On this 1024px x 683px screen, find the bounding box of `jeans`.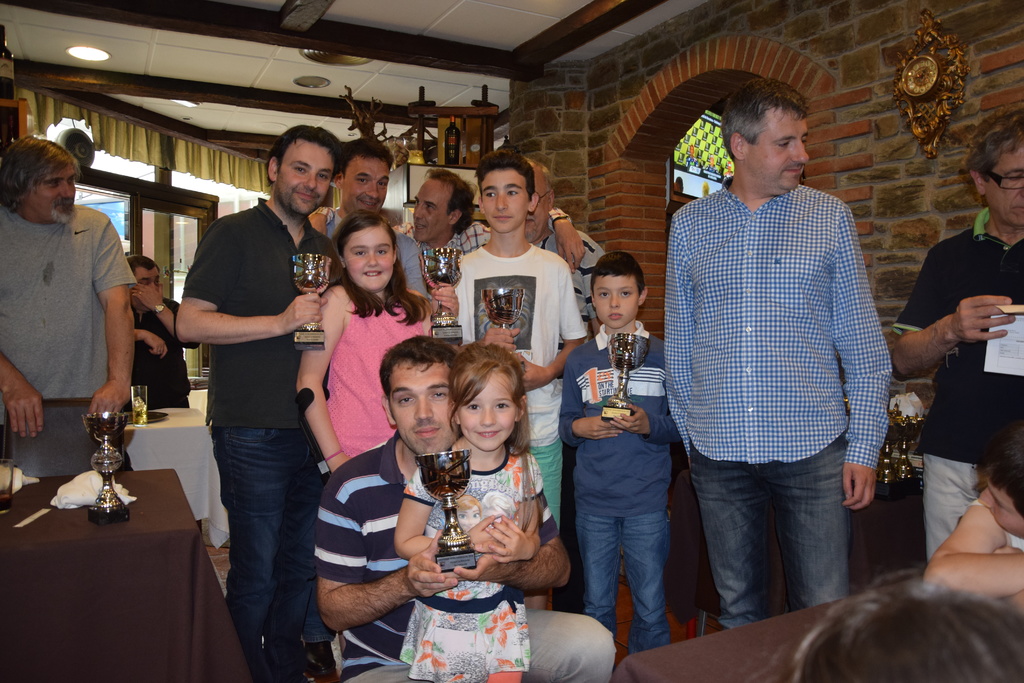
Bounding box: Rect(569, 503, 668, 652).
